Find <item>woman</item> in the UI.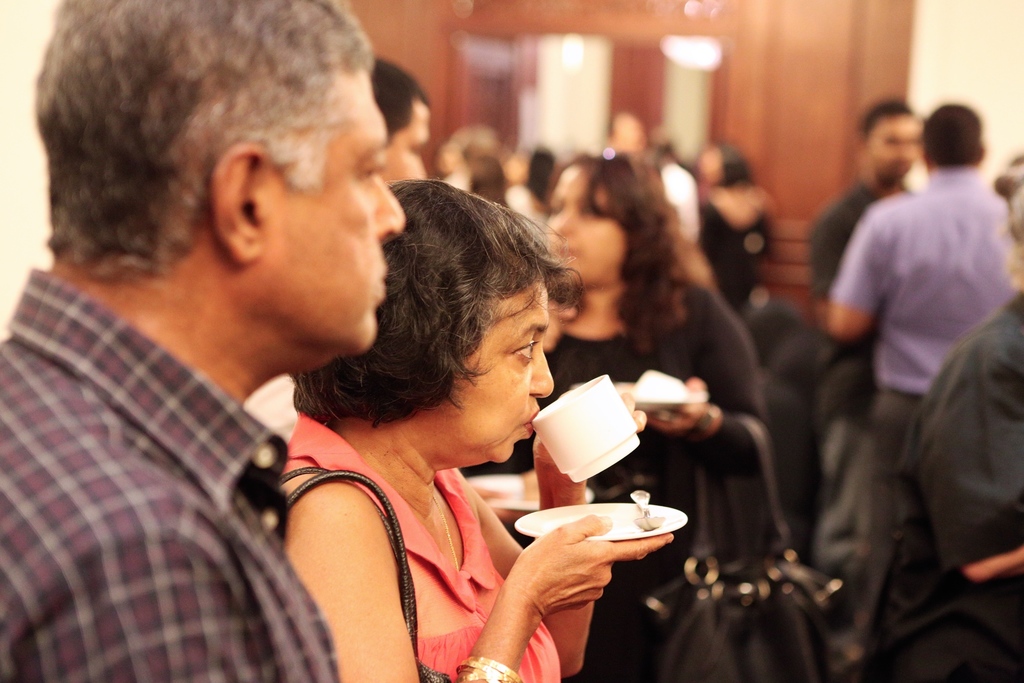
UI element at BBox(273, 178, 677, 682).
